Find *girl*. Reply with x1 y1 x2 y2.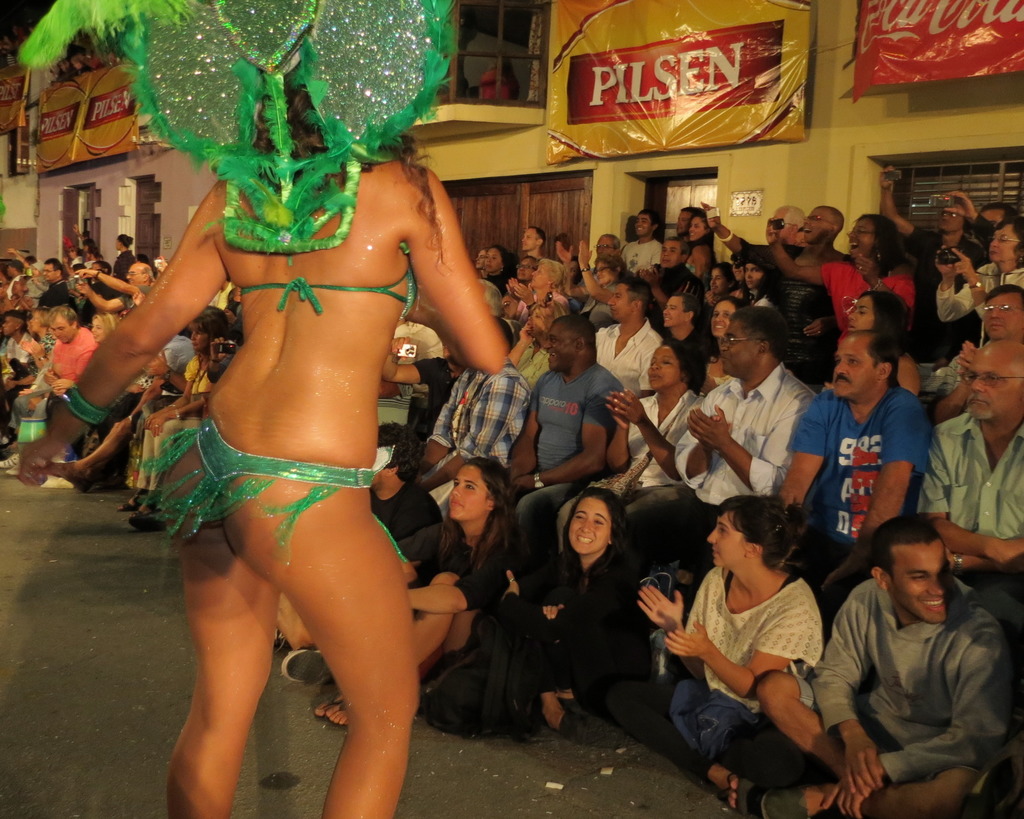
326 459 495 719.
